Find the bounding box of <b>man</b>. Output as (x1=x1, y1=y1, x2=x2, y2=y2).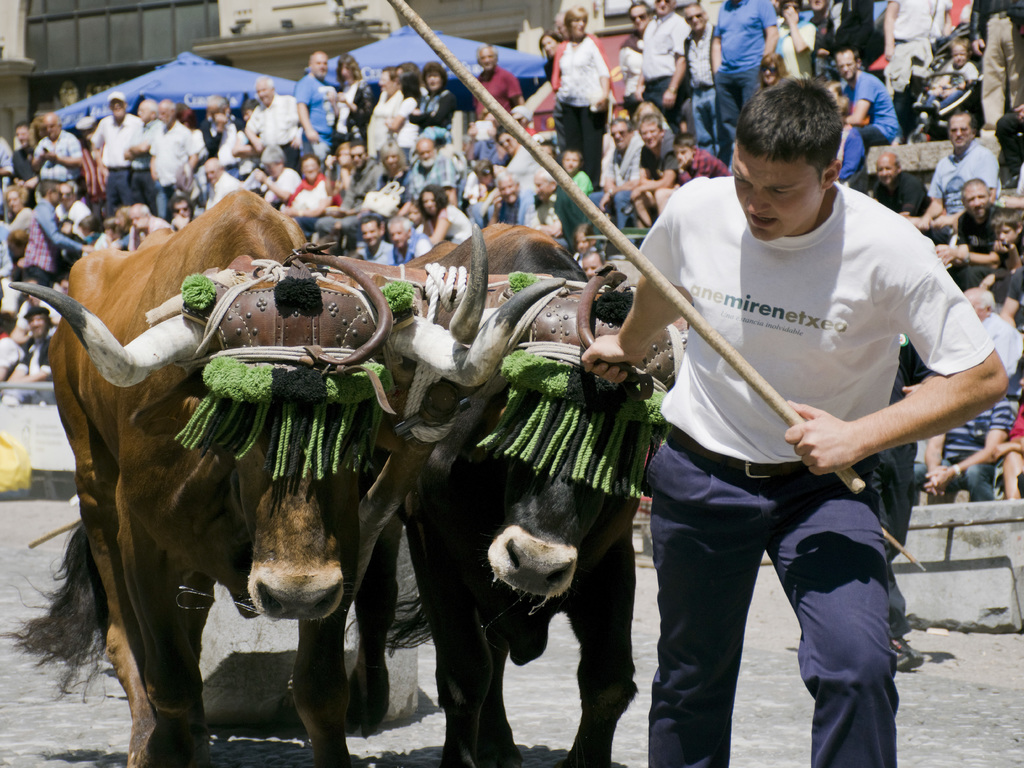
(x1=186, y1=156, x2=238, y2=213).
